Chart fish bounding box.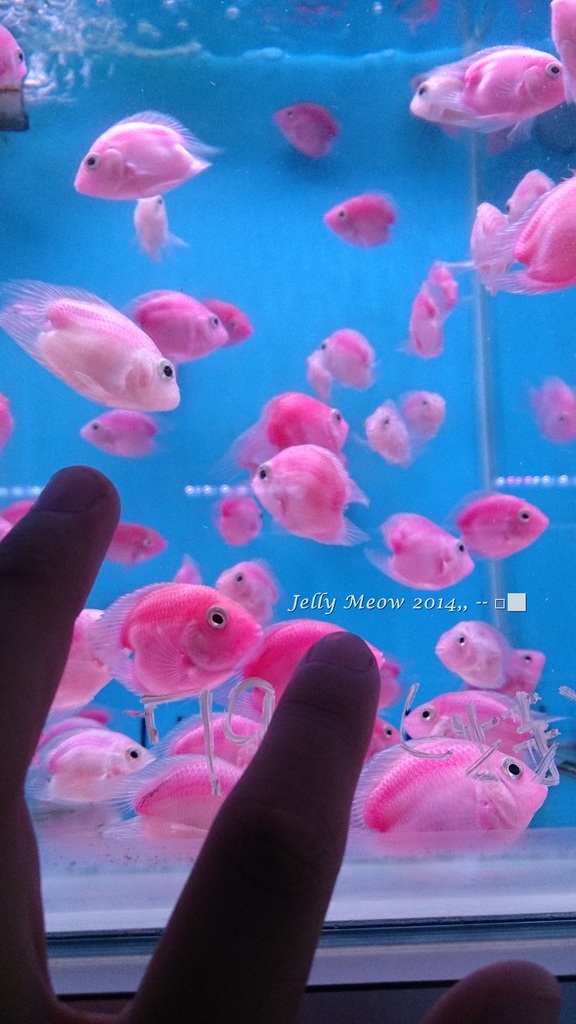
Charted: <bbox>349, 731, 548, 852</bbox>.
